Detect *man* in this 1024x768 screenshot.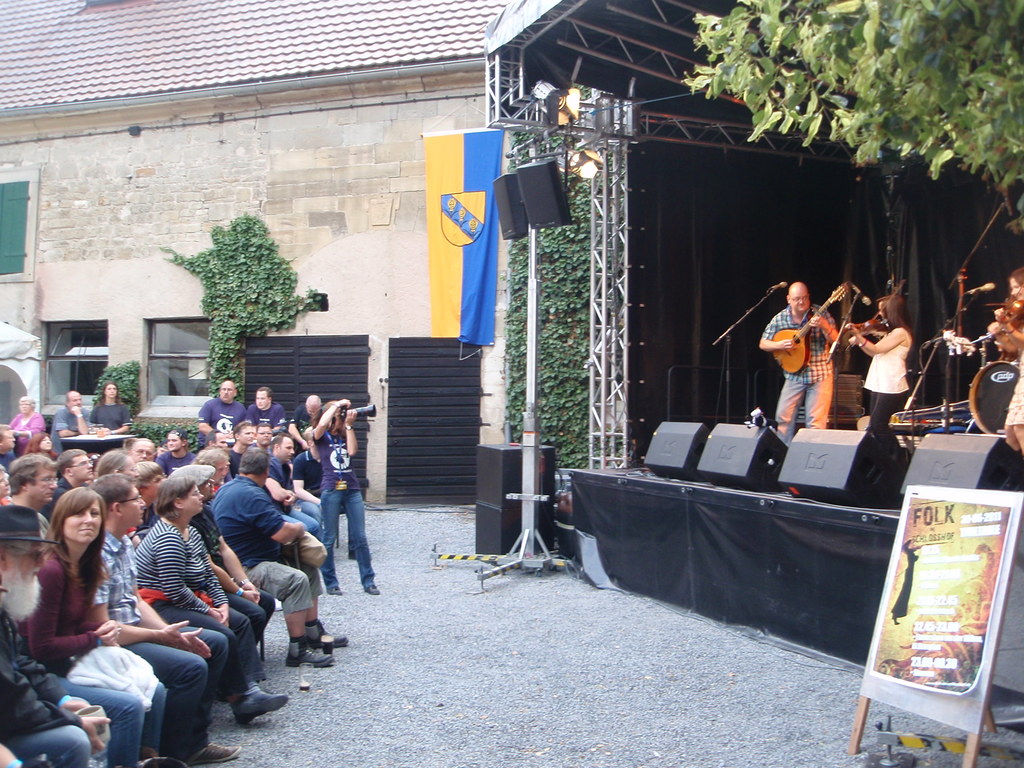
Detection: (264,429,322,539).
